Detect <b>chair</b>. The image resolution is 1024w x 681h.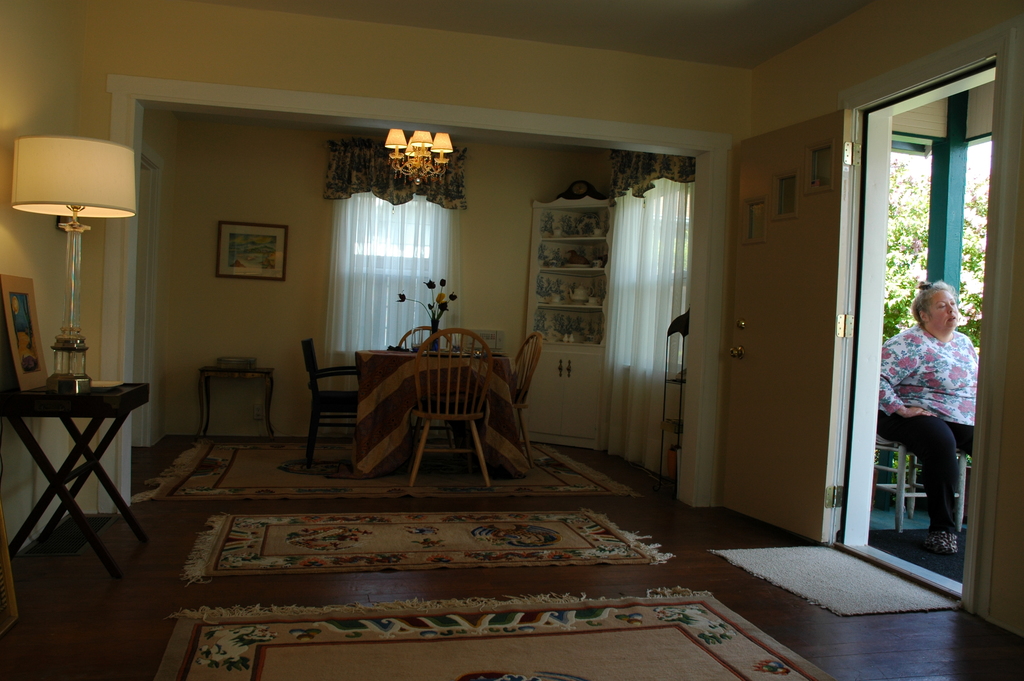
detection(399, 324, 456, 450).
